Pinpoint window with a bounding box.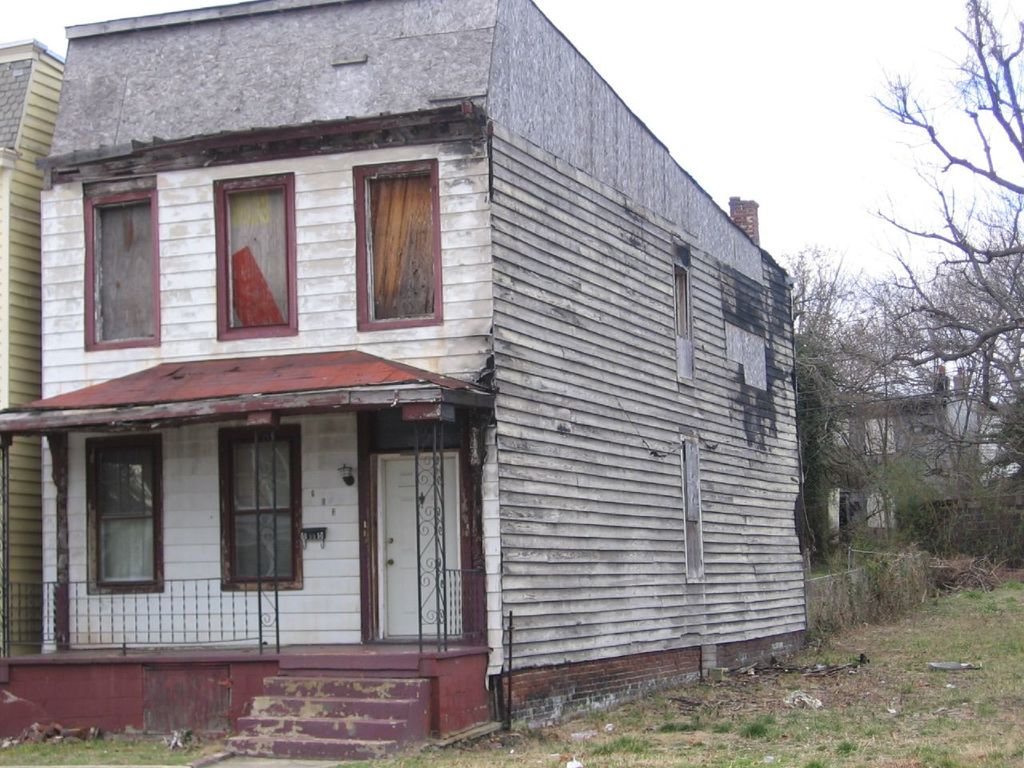
locate(670, 264, 698, 386).
